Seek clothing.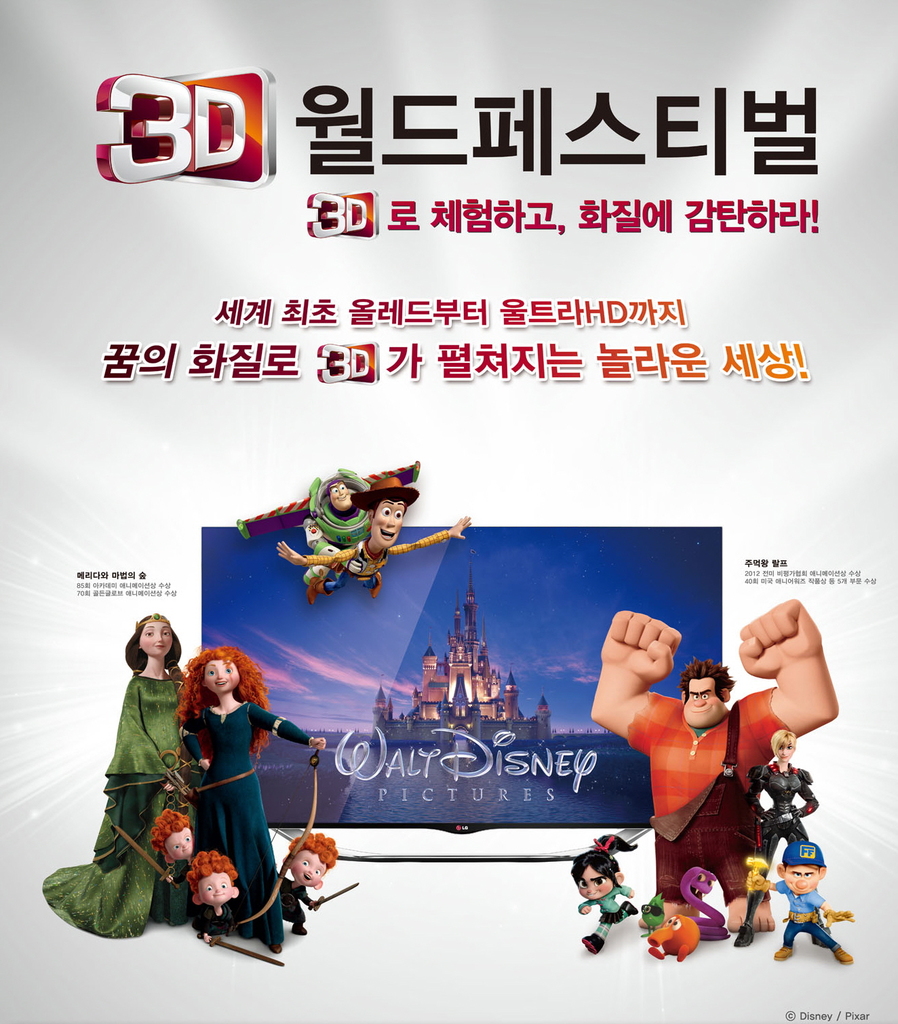
<bbox>749, 757, 811, 863</bbox>.
